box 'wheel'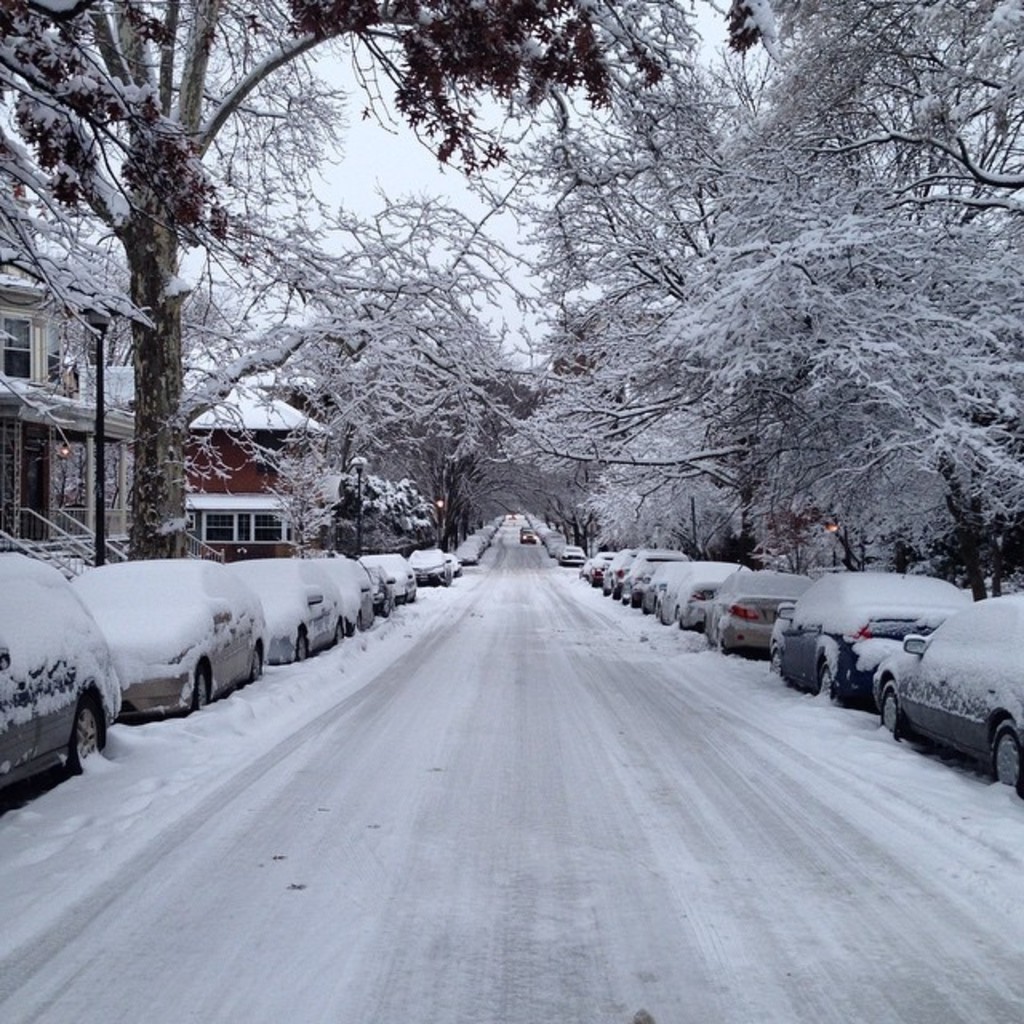
(left=330, top=622, right=347, bottom=645)
